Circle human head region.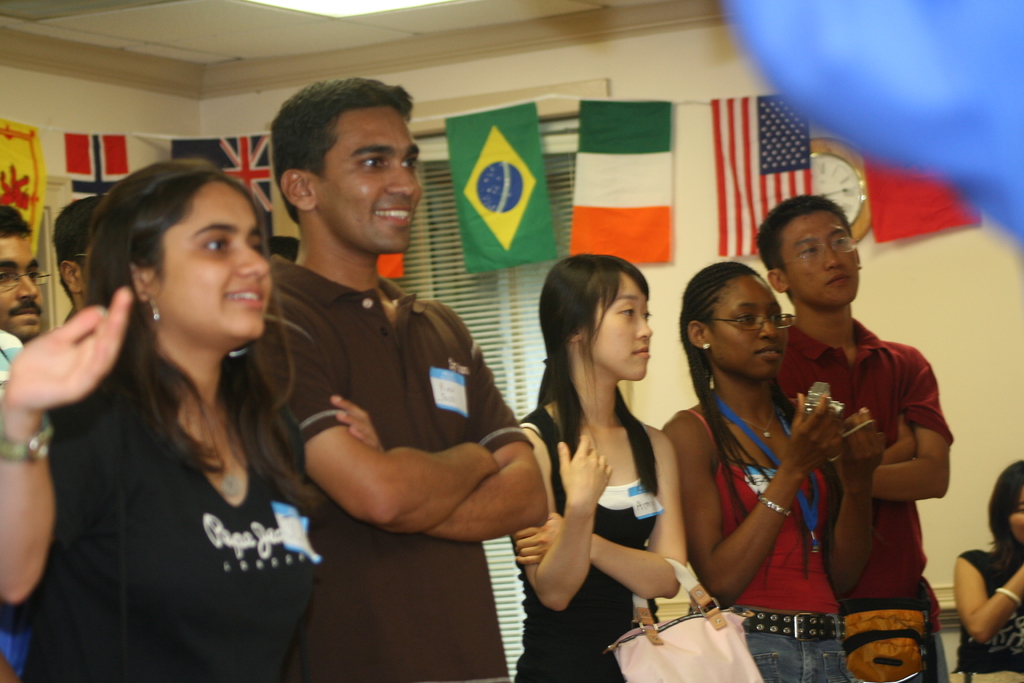
Region: Rect(0, 204, 51, 341).
